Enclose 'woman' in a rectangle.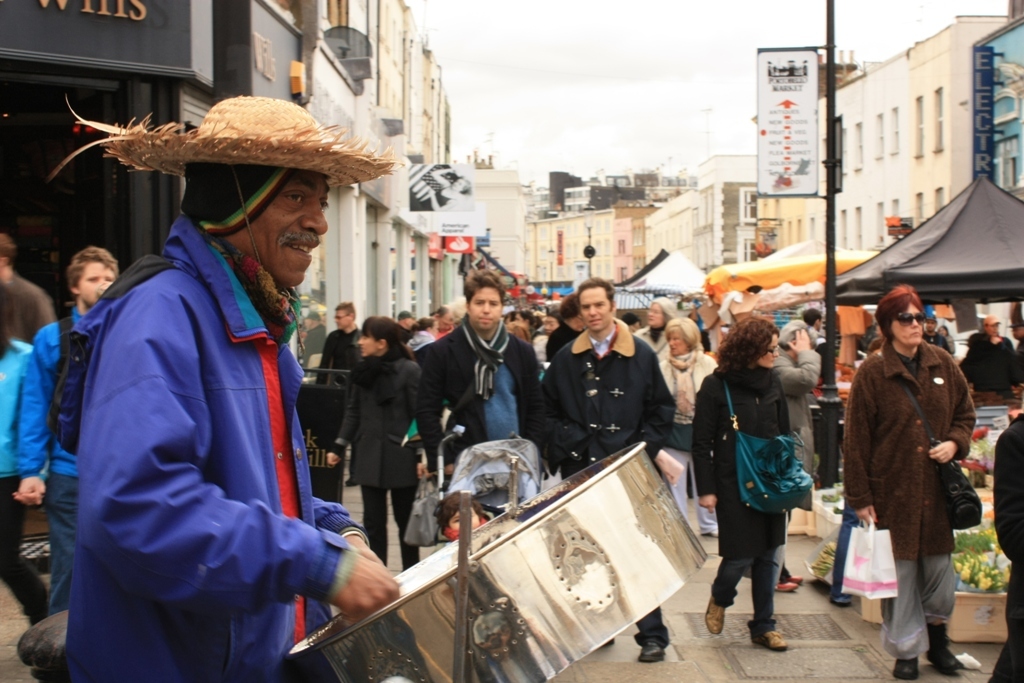
(x1=318, y1=314, x2=426, y2=576).
